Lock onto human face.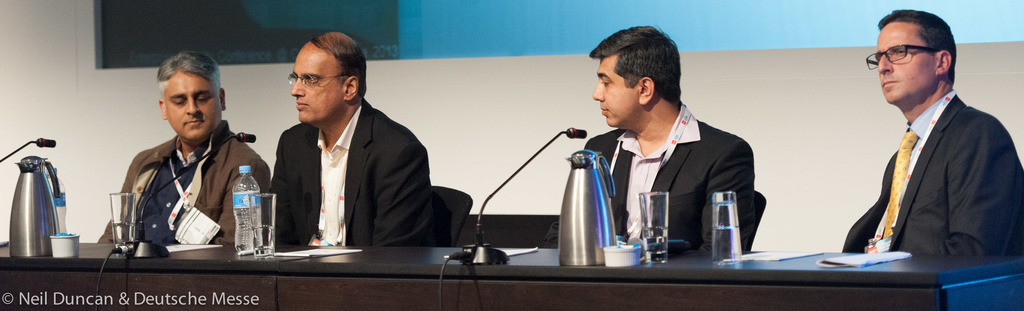
Locked: BBox(168, 71, 223, 142).
